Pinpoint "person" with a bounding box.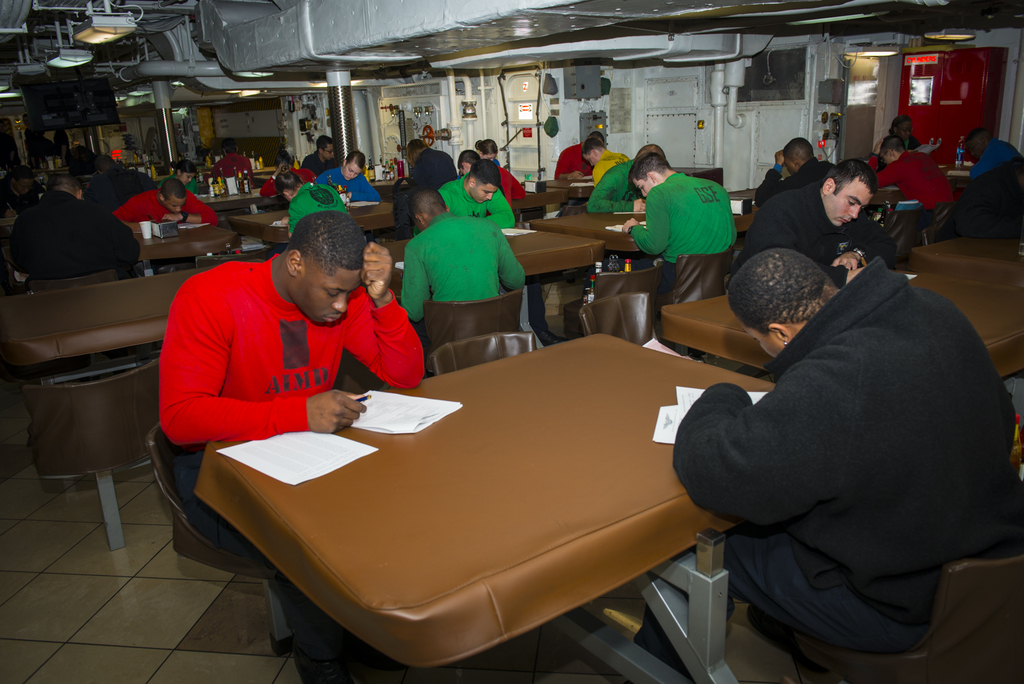
(731, 154, 906, 271).
